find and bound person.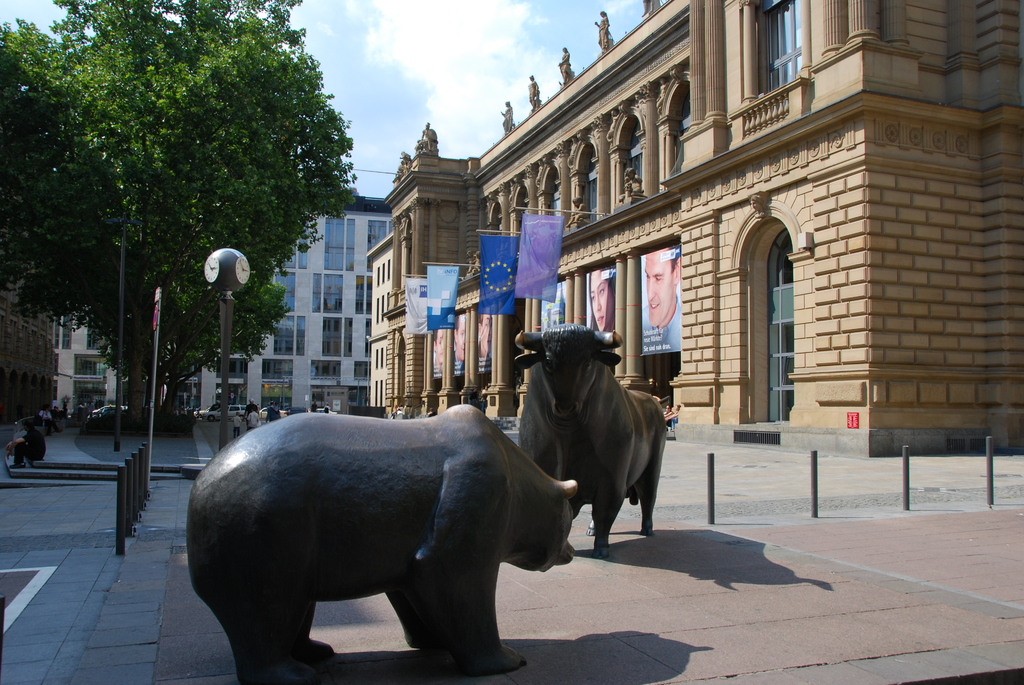
Bound: [left=474, top=301, right=492, bottom=365].
